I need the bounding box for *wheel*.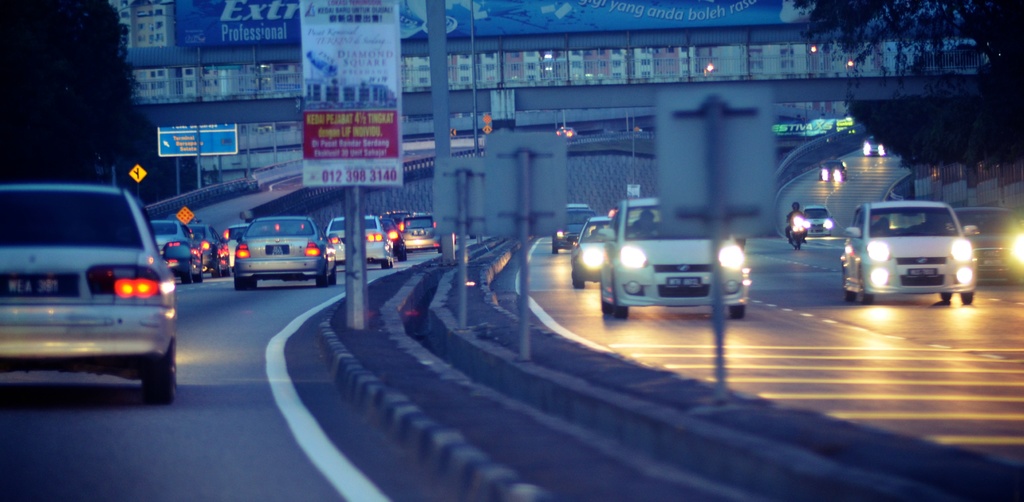
Here it is: rect(728, 304, 747, 320).
